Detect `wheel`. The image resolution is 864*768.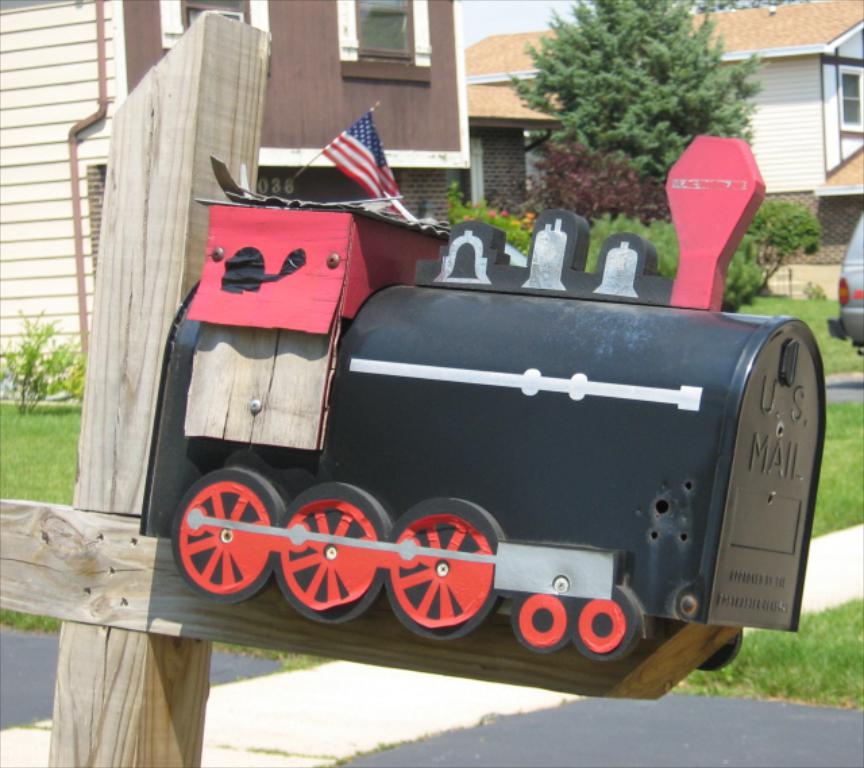
[389,498,505,640].
